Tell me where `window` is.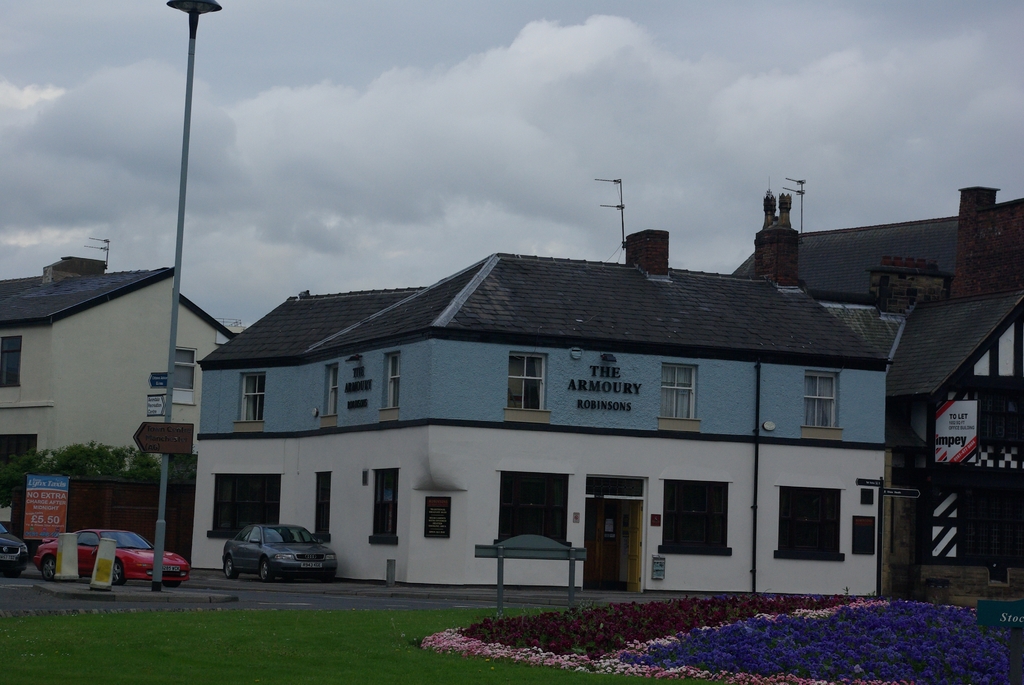
`window` is at x1=313 y1=474 x2=332 y2=538.
